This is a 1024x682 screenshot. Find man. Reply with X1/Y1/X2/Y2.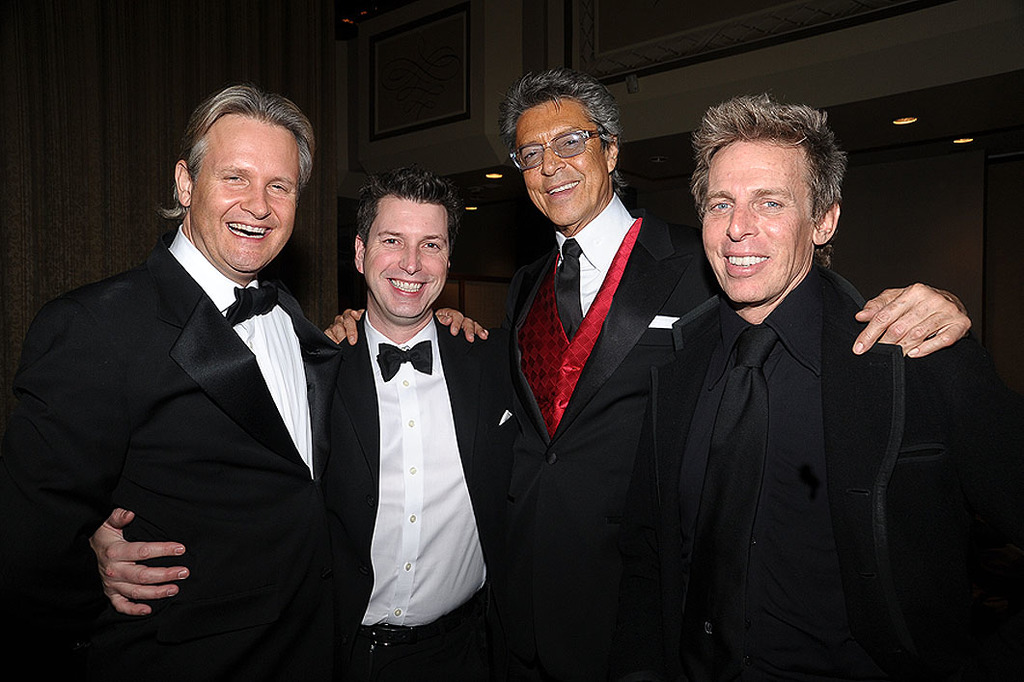
74/164/544/670.
